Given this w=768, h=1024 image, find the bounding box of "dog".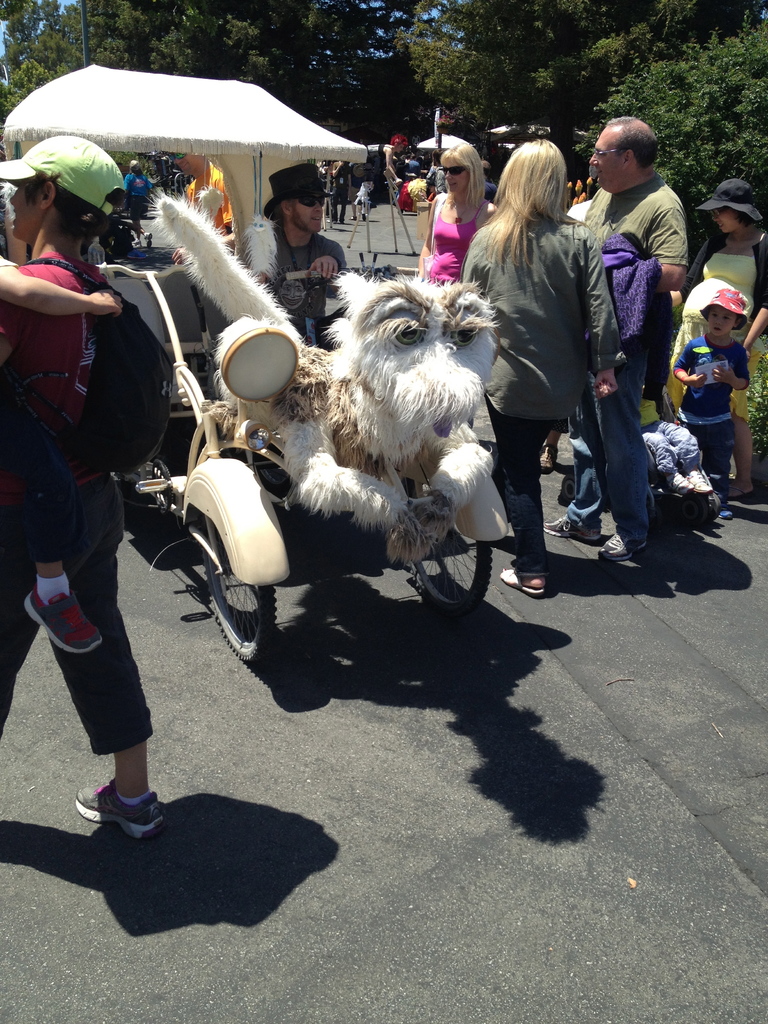
(143,189,502,564).
